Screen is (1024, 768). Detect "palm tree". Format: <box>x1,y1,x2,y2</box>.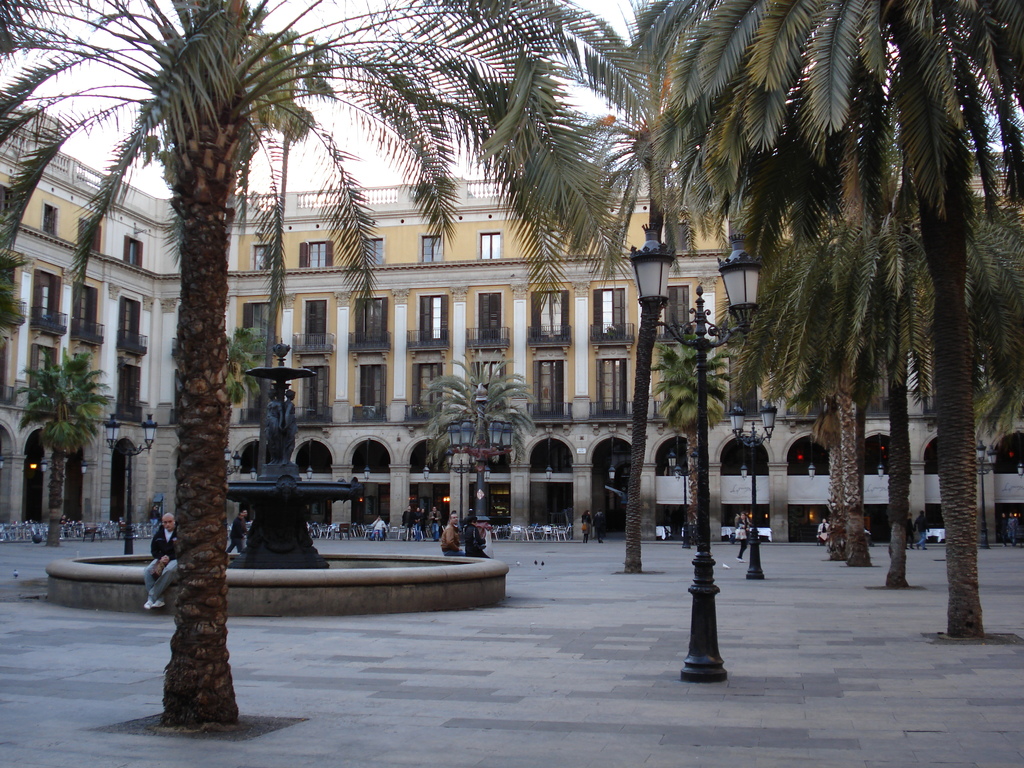
<box>834,387,875,569</box>.
